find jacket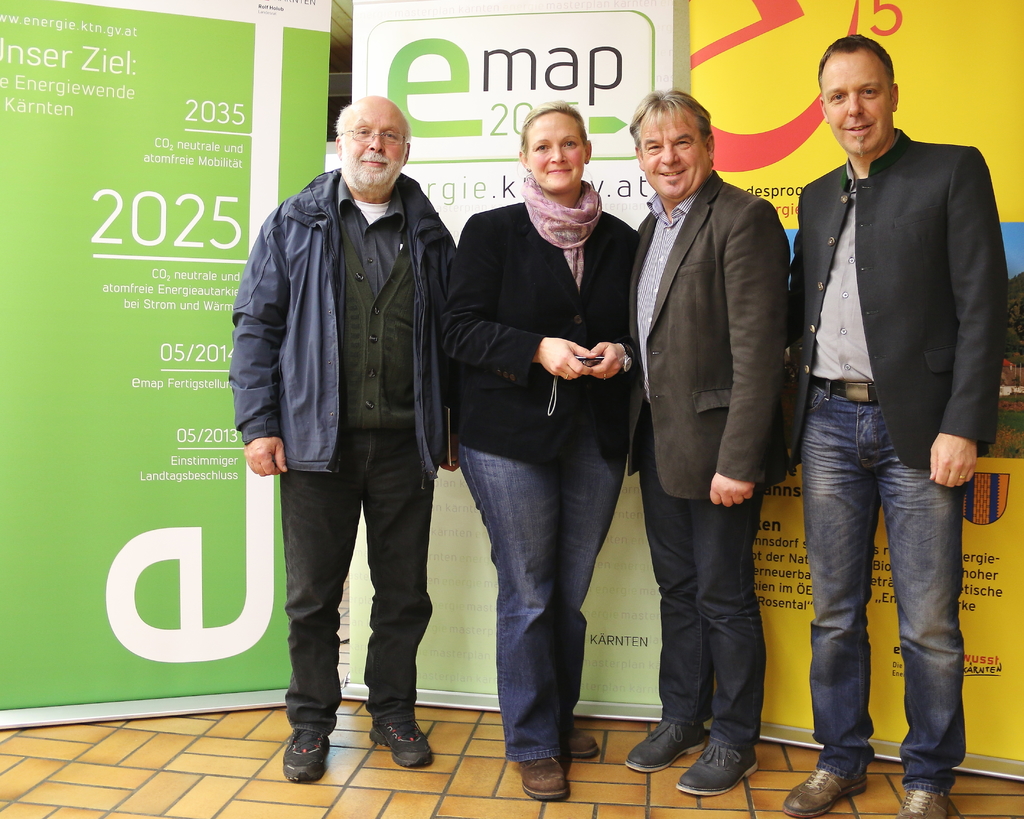
<box>783,150,1012,494</box>
